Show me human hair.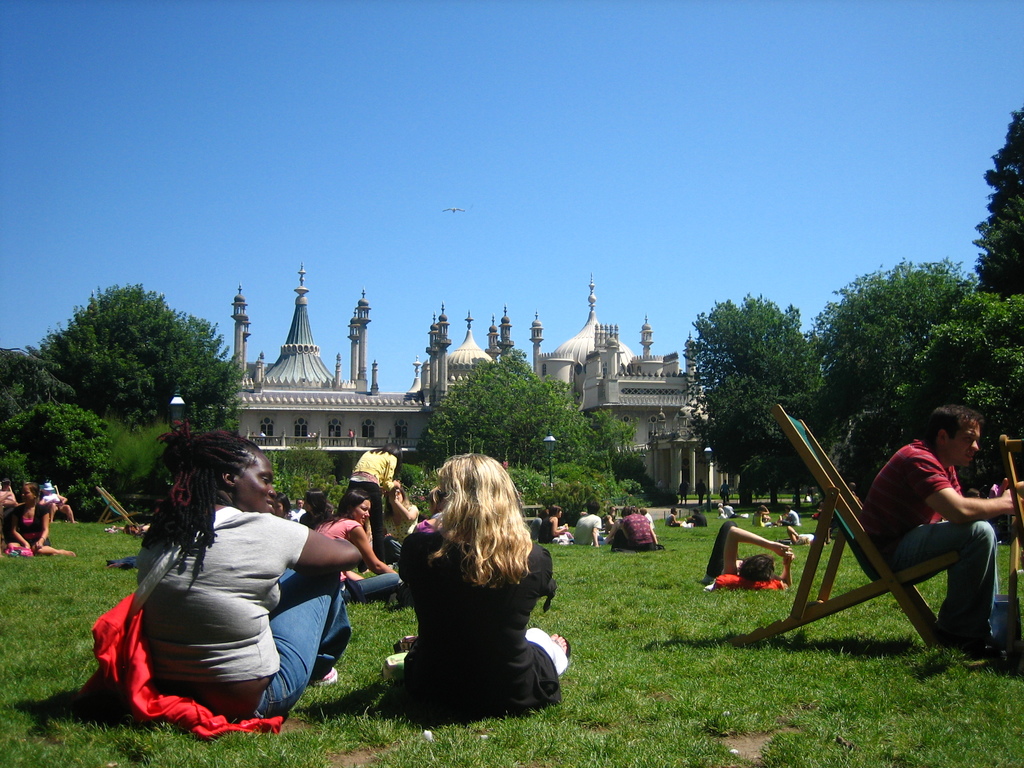
human hair is here: [924,406,982,441].
